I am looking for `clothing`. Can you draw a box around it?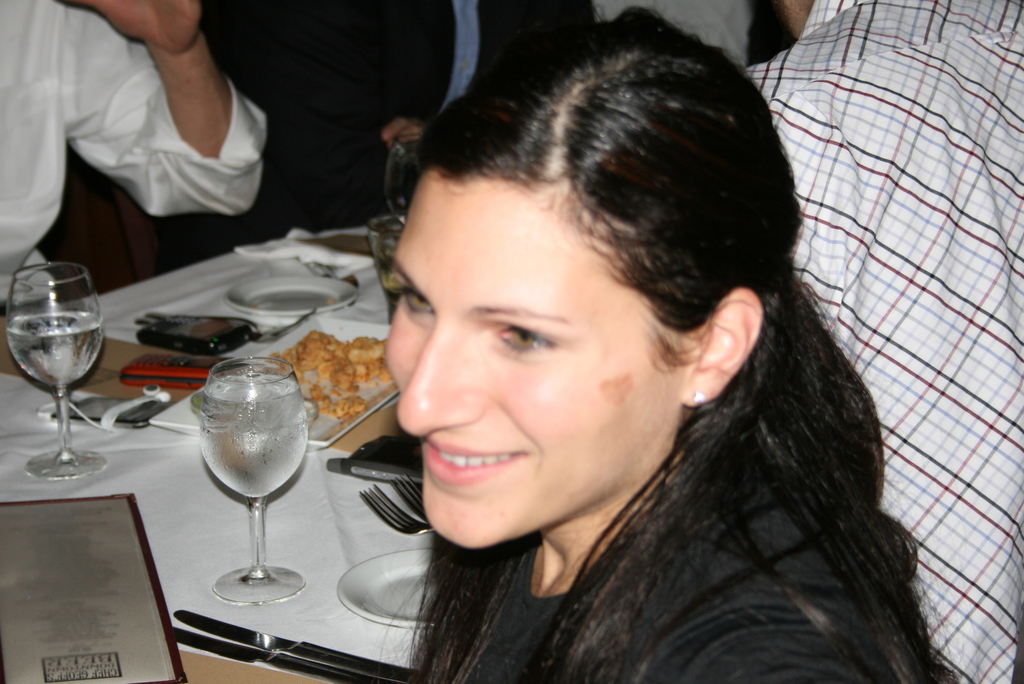
Sure, the bounding box is {"x1": 0, "y1": 0, "x2": 266, "y2": 322}.
